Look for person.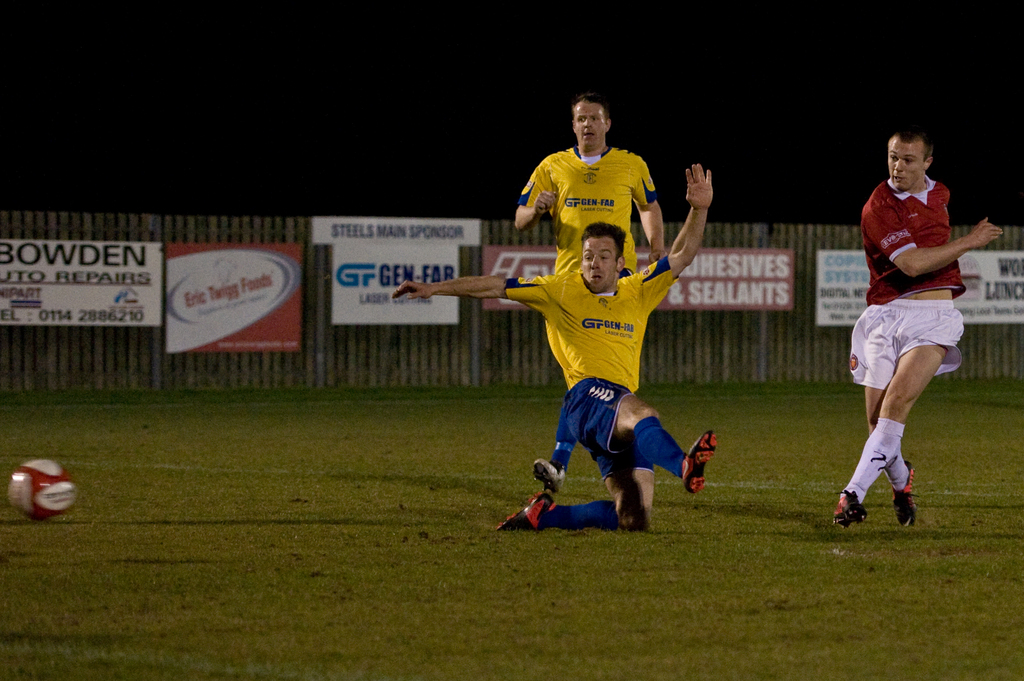
Found: x1=392 y1=164 x2=713 y2=534.
